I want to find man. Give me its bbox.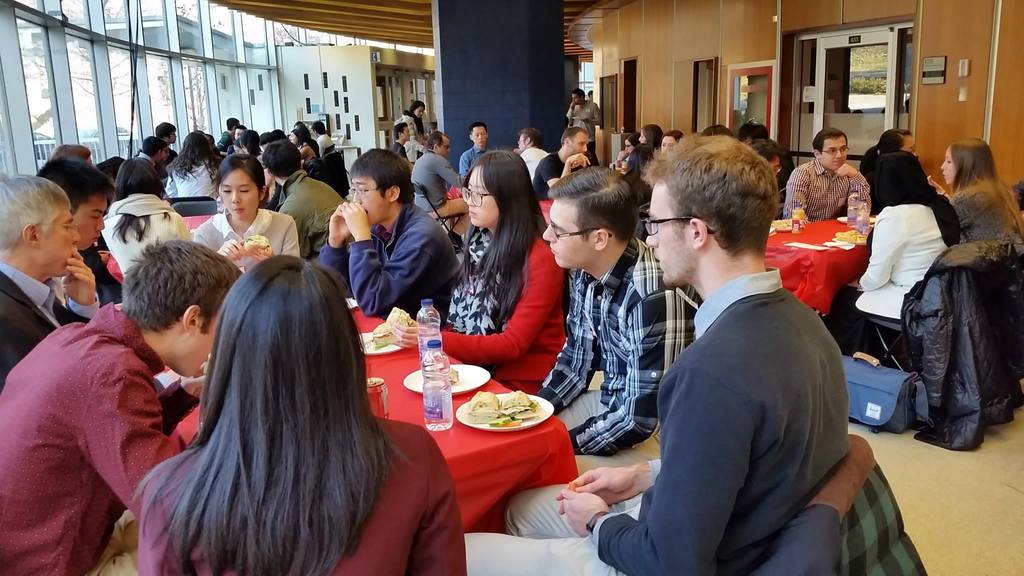
(left=514, top=122, right=552, bottom=184).
